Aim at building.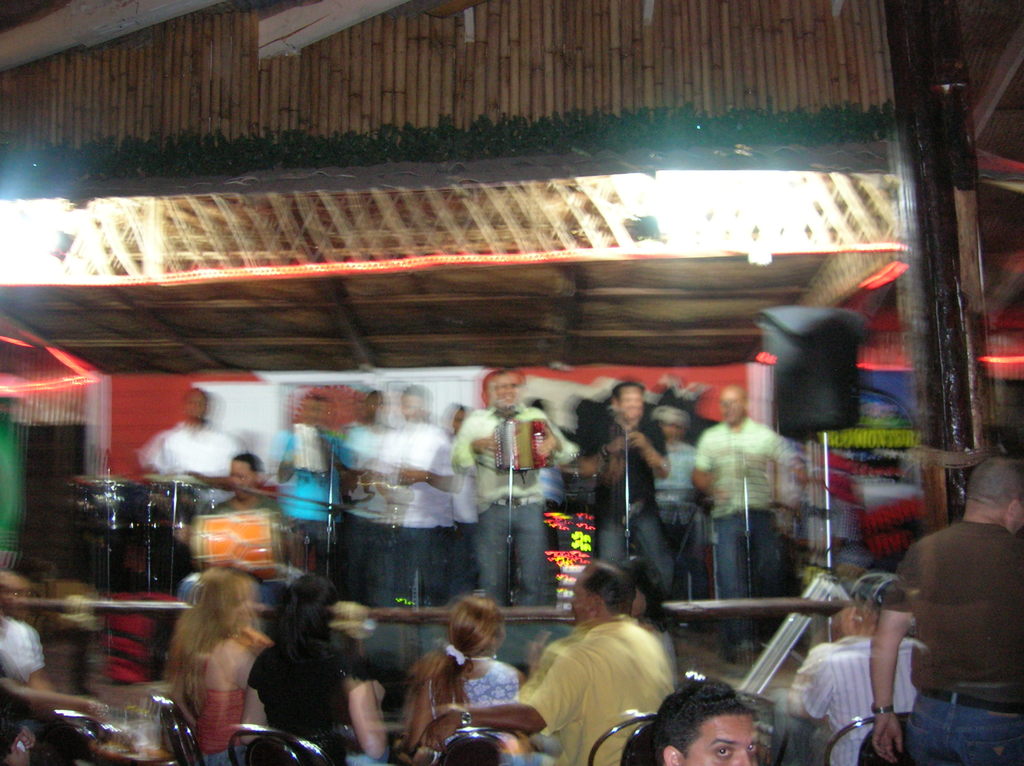
Aimed at bbox(0, 0, 1023, 765).
